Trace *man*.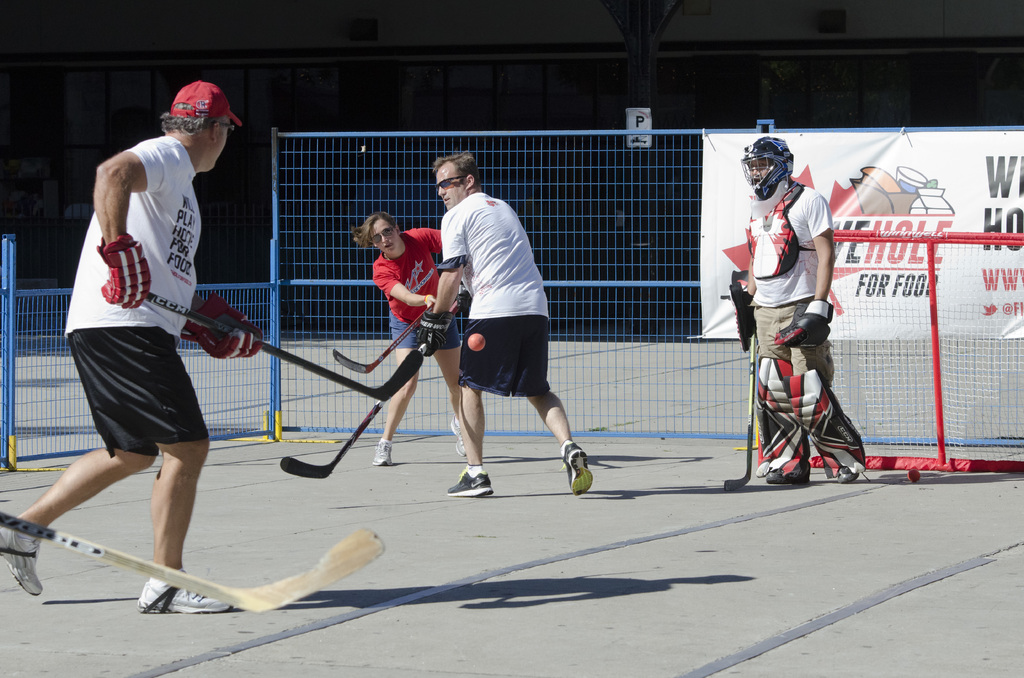
Traced to (733,137,858,483).
